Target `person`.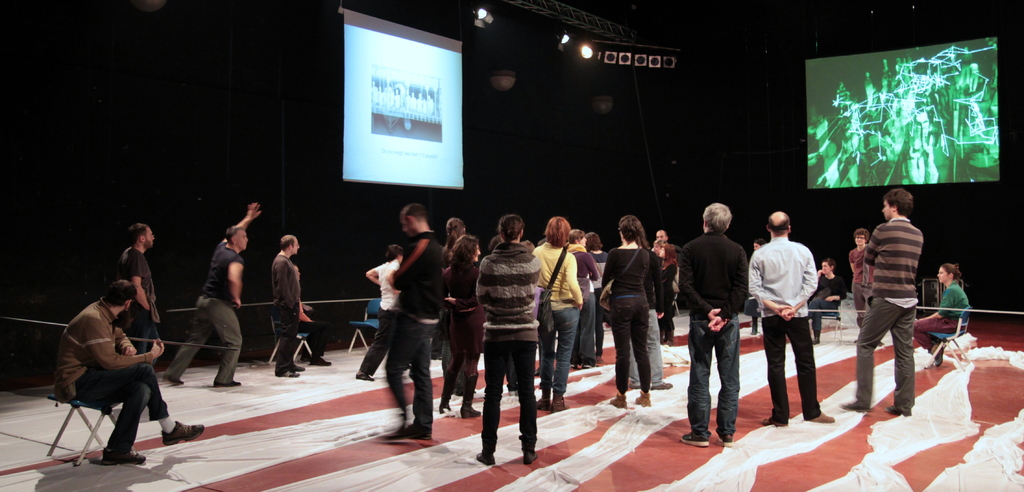
Target region: {"left": 838, "top": 187, "right": 929, "bottom": 417}.
